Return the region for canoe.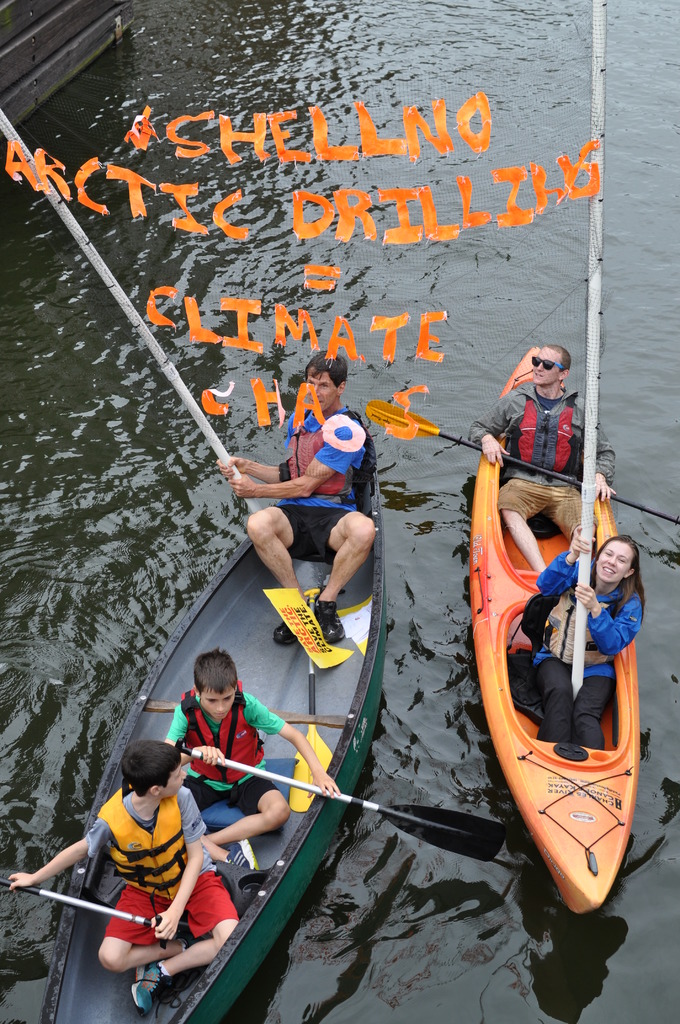
<bbox>35, 408, 384, 1017</bbox>.
